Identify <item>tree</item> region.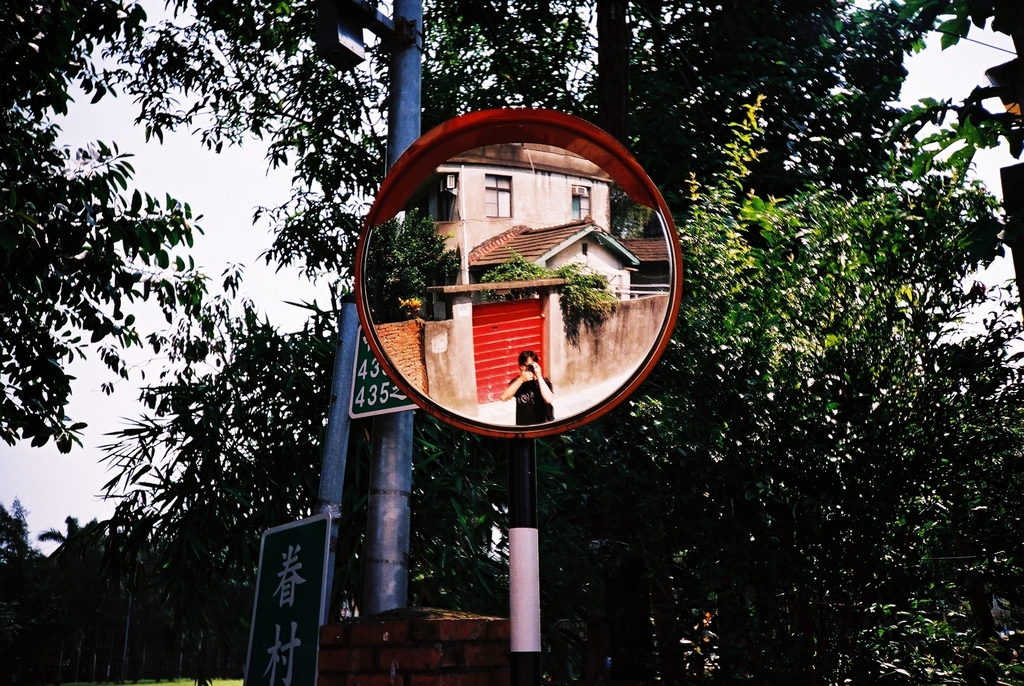
Region: 801/0/1023/197.
